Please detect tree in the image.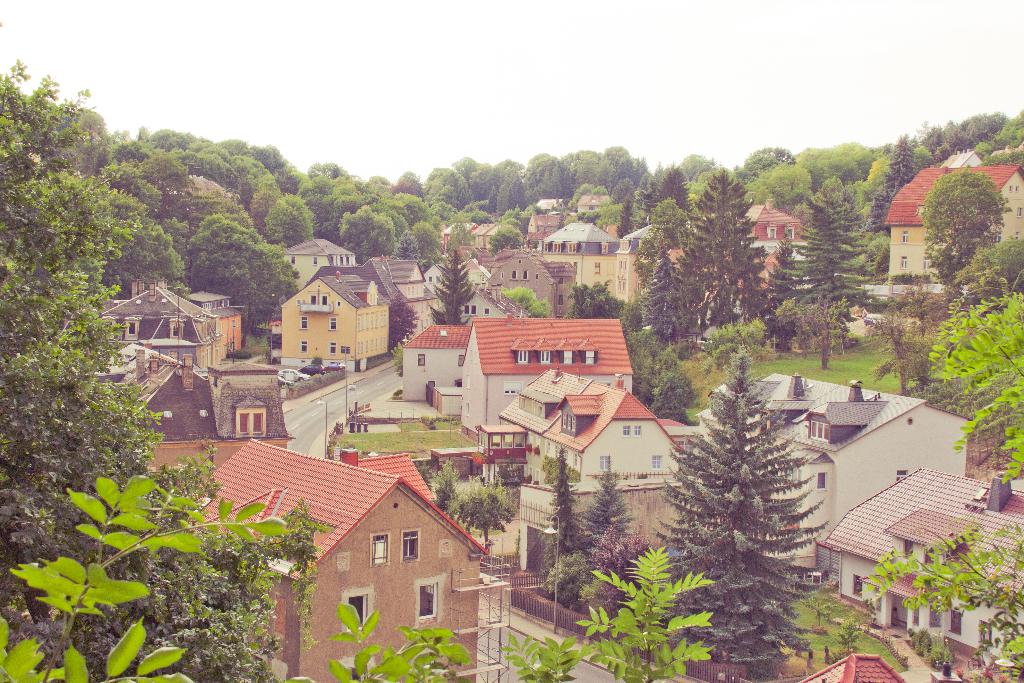
bbox=[777, 283, 854, 377].
